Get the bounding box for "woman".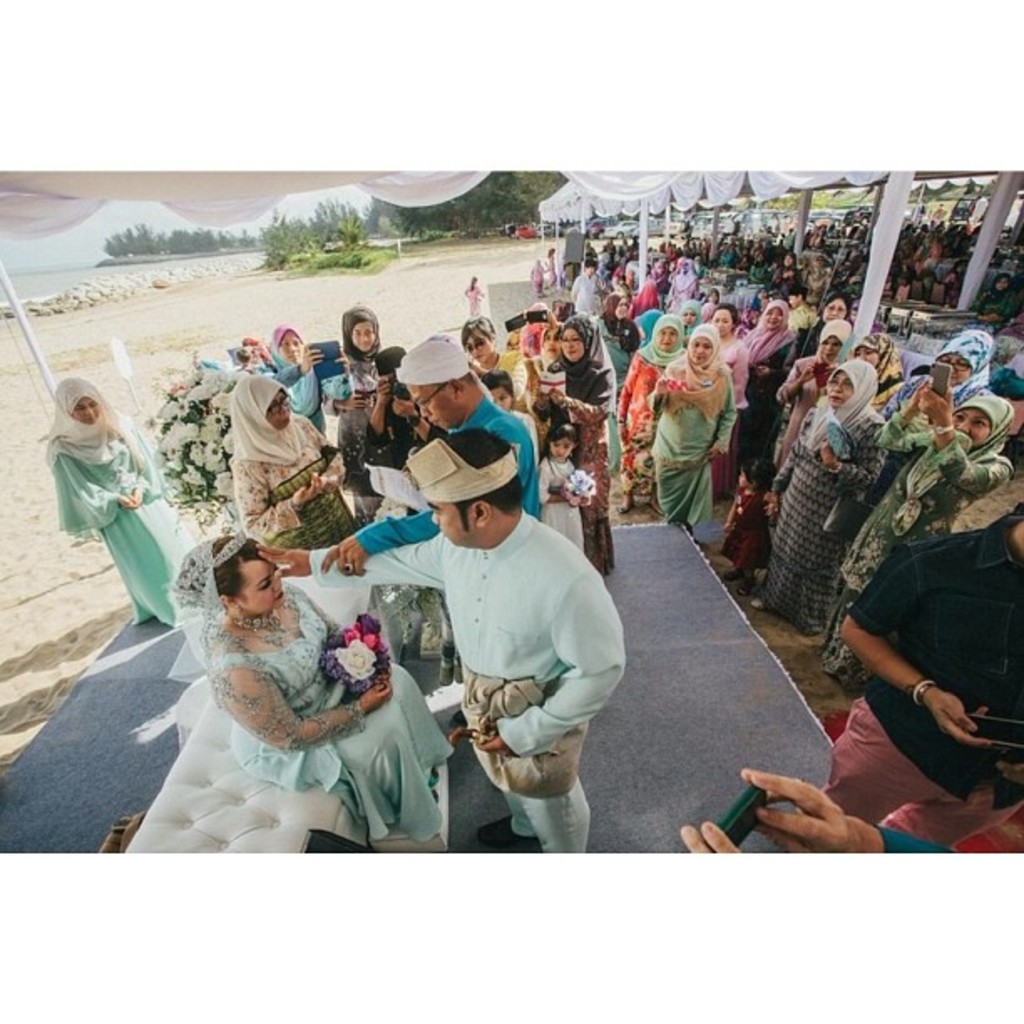
[left=125, top=480, right=490, bottom=868].
